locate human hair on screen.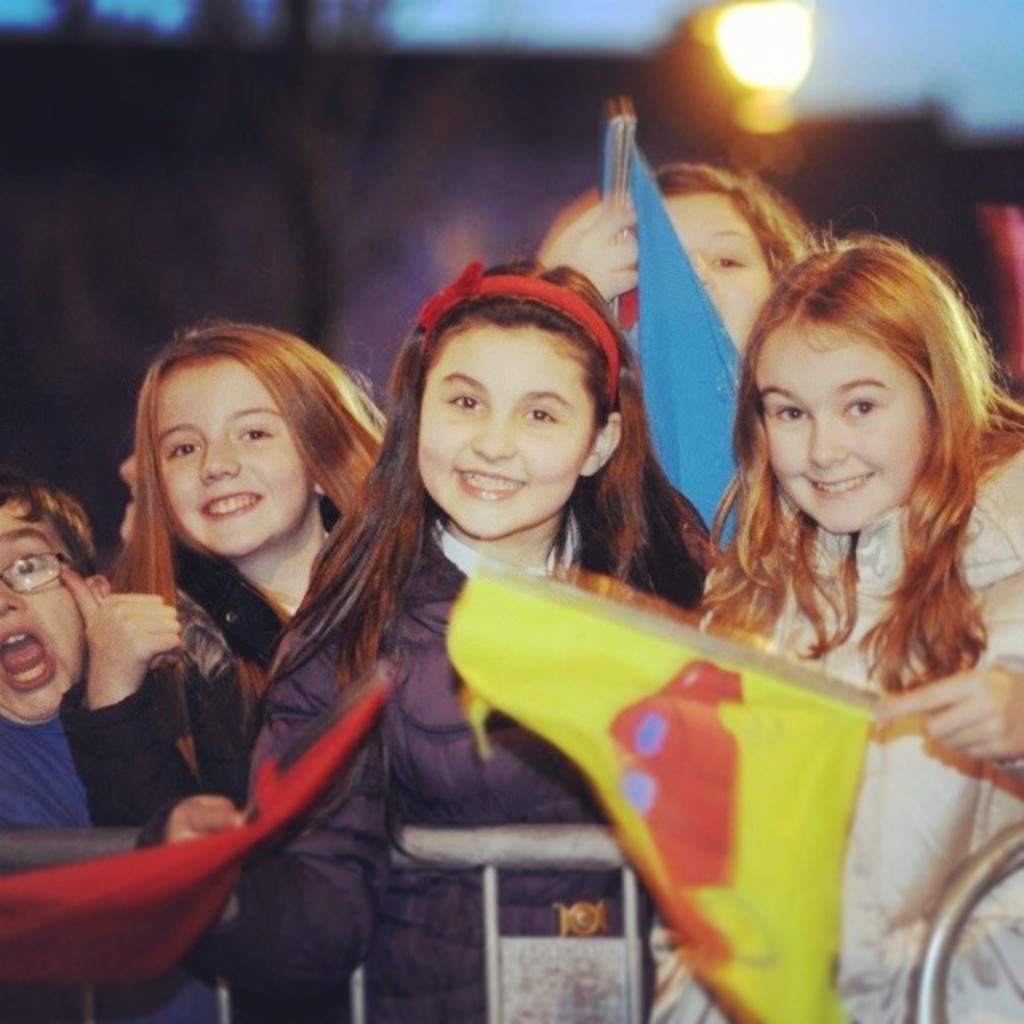
On screen at 110:314:397:621.
